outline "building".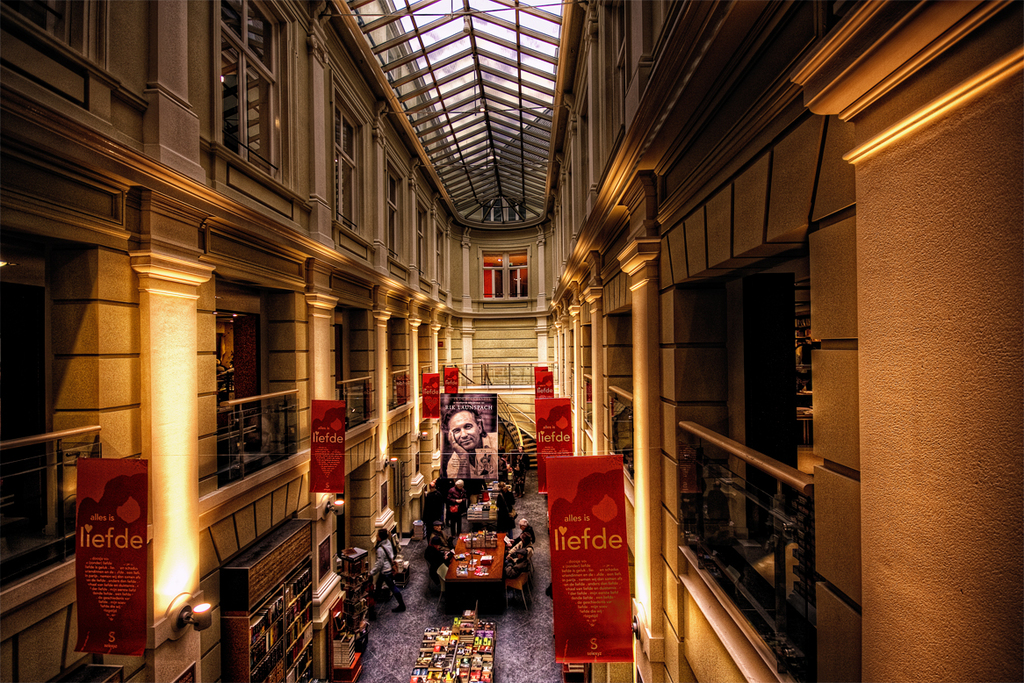
Outline: <region>0, 0, 1023, 682</region>.
